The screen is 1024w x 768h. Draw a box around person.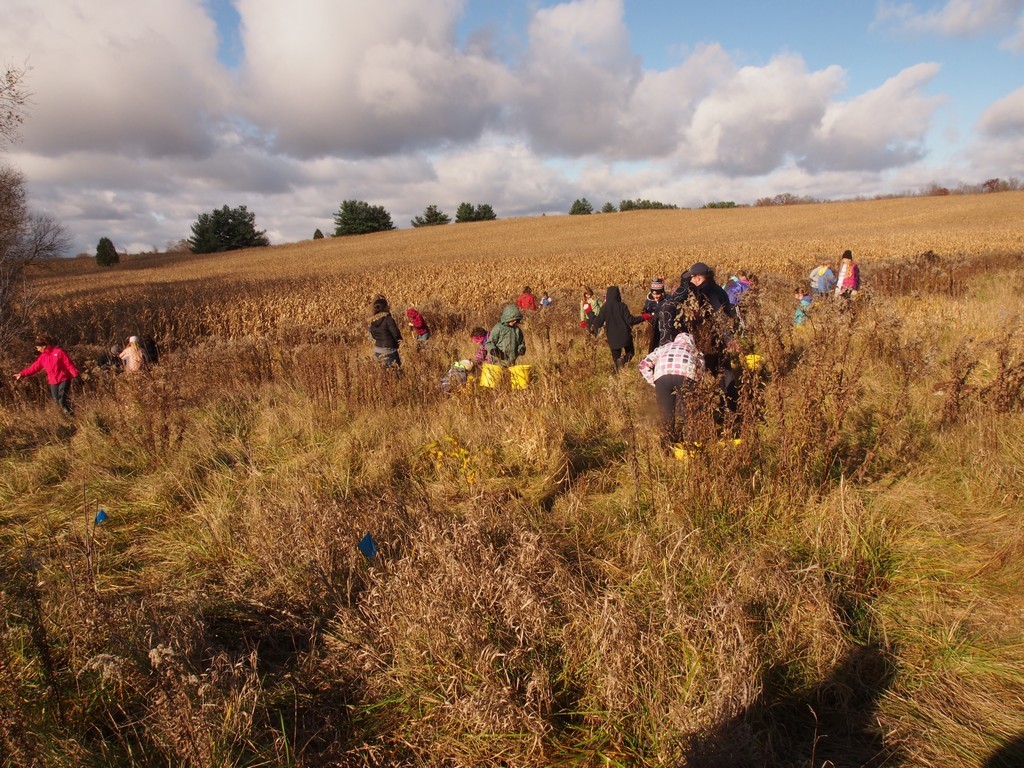
rect(119, 327, 144, 369).
